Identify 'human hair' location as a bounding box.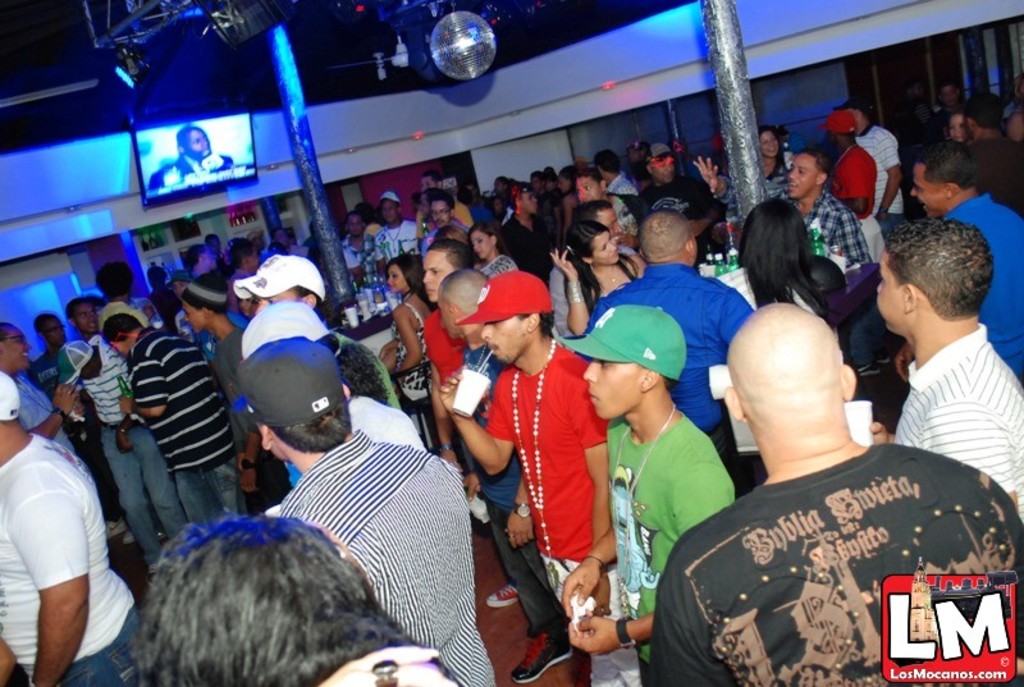
left=963, top=88, right=1004, bottom=128.
